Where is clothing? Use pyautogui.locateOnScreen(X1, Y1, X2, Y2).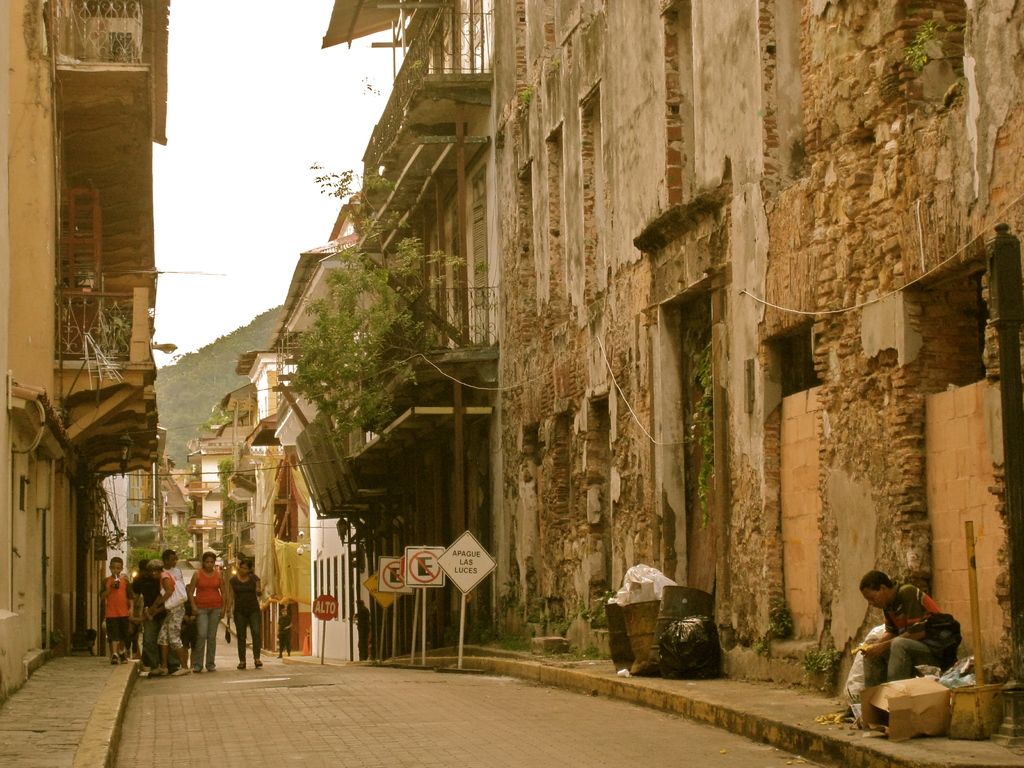
pyautogui.locateOnScreen(226, 564, 263, 660).
